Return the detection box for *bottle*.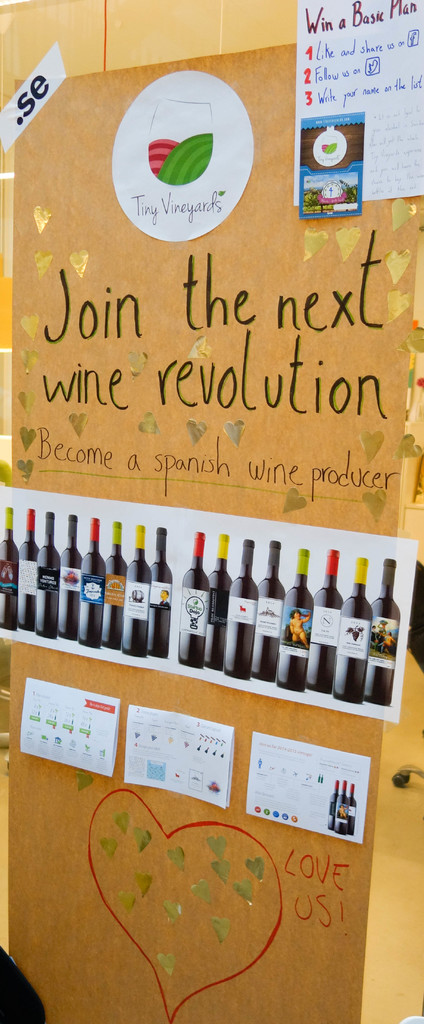
[120,518,153,654].
